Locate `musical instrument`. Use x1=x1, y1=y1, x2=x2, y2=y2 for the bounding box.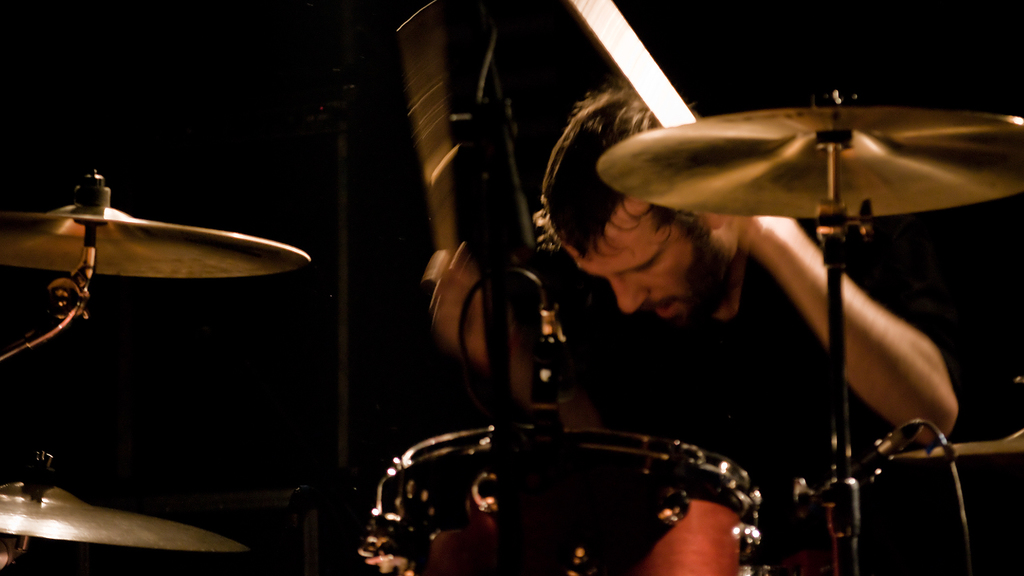
x1=361, y1=423, x2=769, y2=575.
